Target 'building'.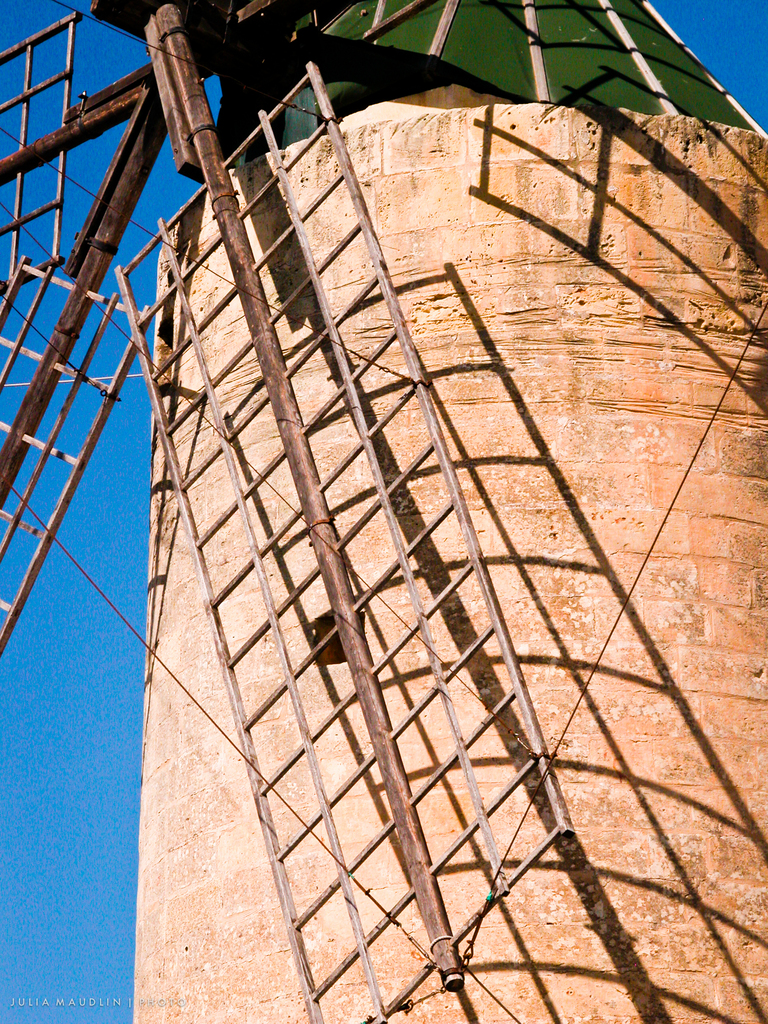
Target region: (x1=126, y1=0, x2=767, y2=1023).
